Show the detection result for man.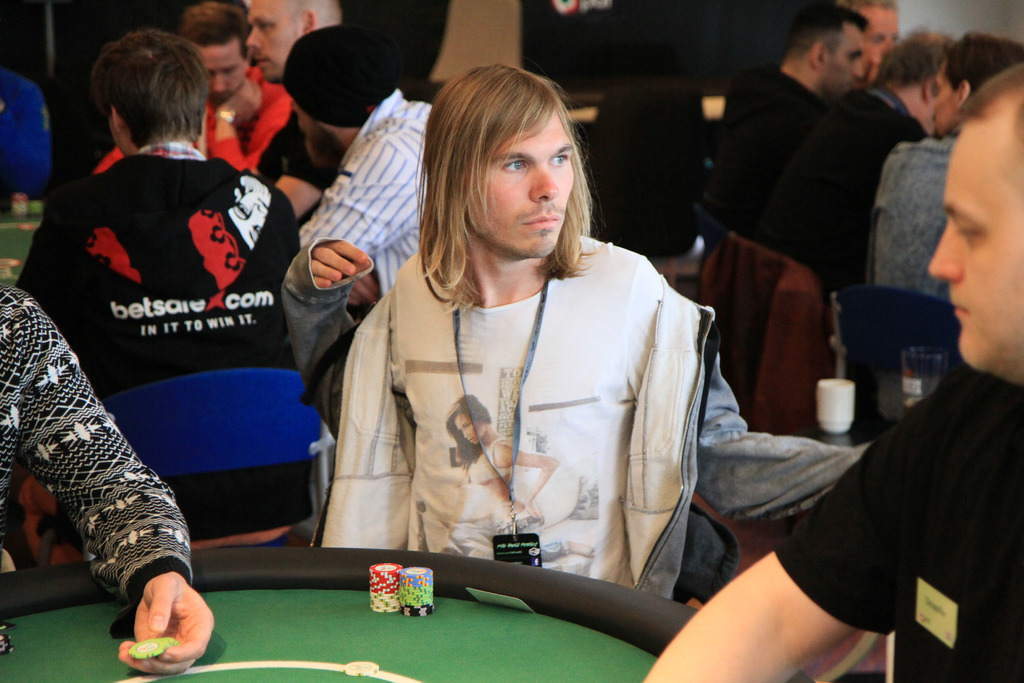
crop(702, 1, 892, 222).
